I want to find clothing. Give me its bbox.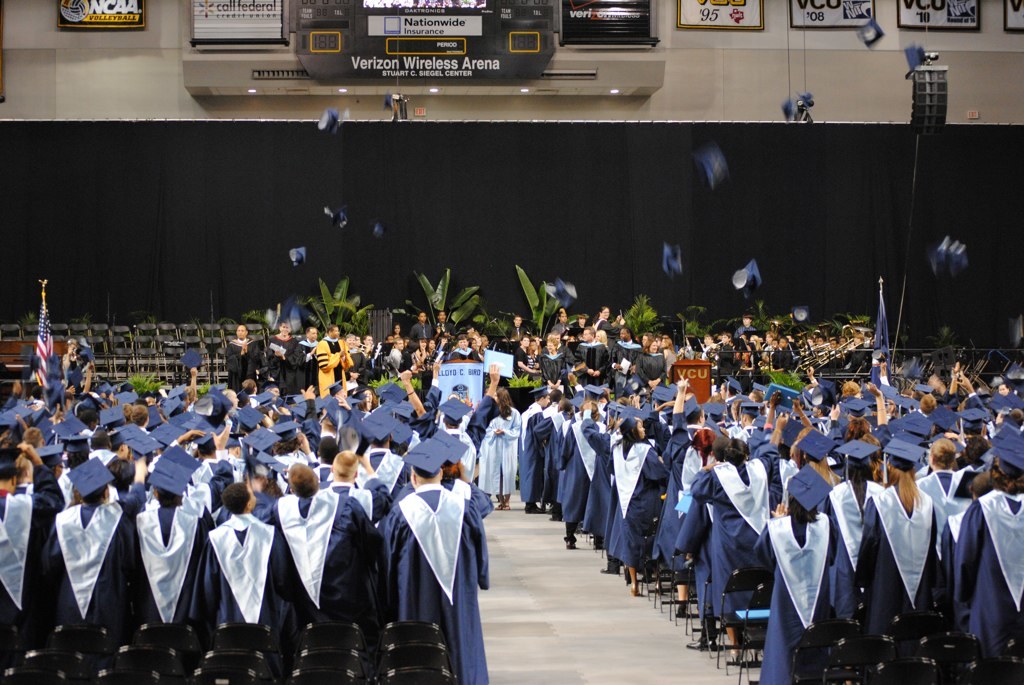
[316,337,352,388].
